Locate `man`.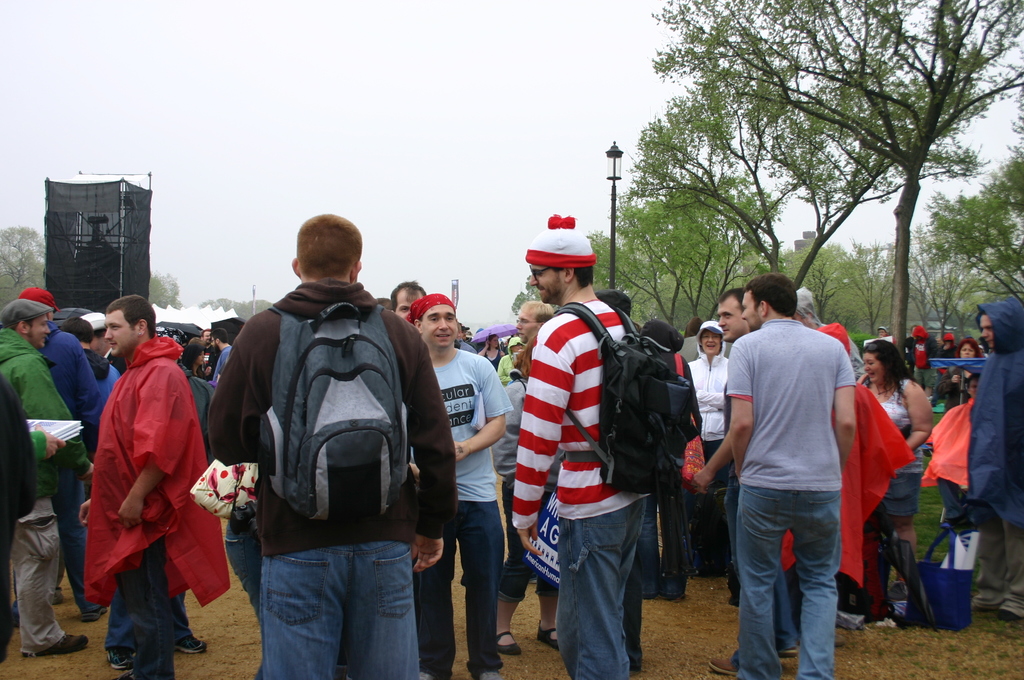
Bounding box: Rect(79, 296, 227, 679).
